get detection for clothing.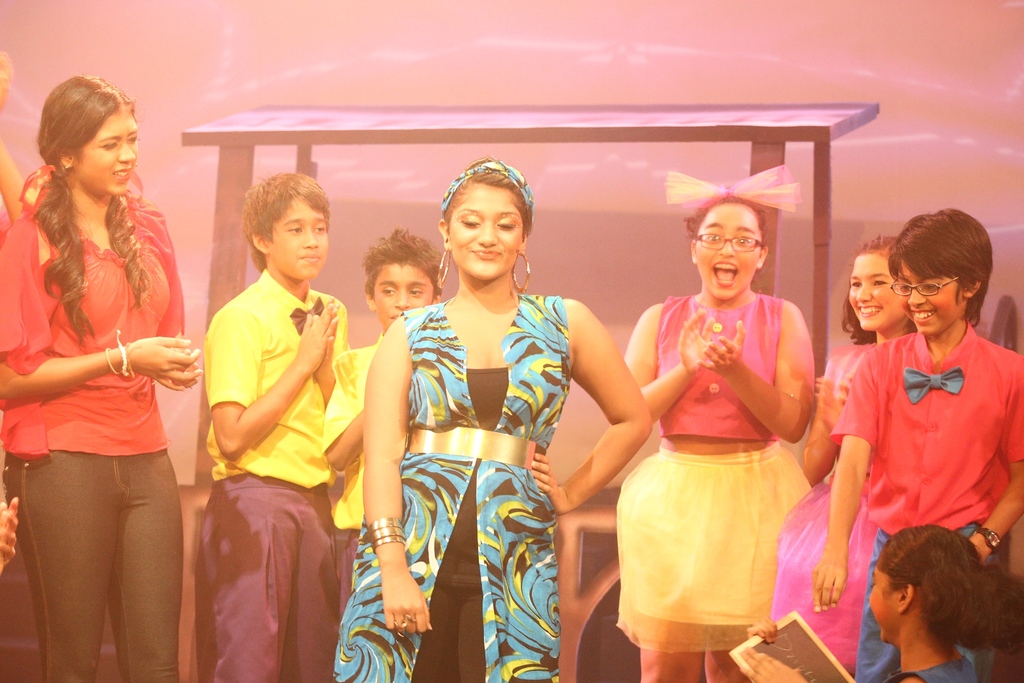
Detection: pyautogui.locateOnScreen(196, 268, 351, 682).
